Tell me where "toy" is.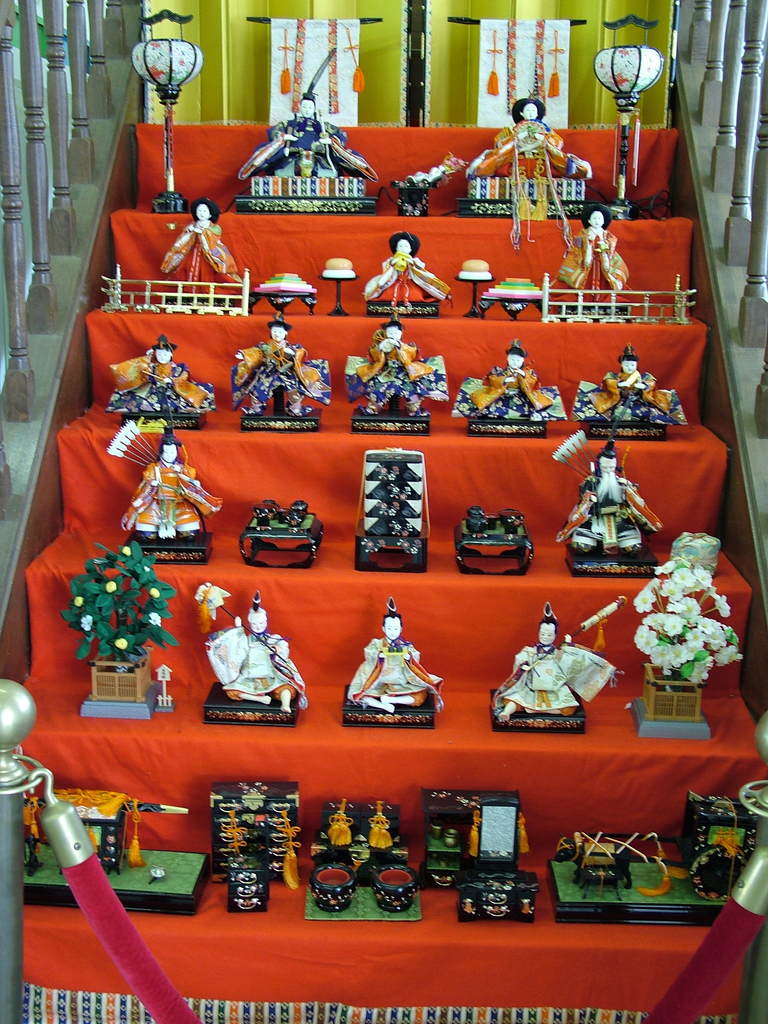
"toy" is at rect(570, 349, 687, 444).
